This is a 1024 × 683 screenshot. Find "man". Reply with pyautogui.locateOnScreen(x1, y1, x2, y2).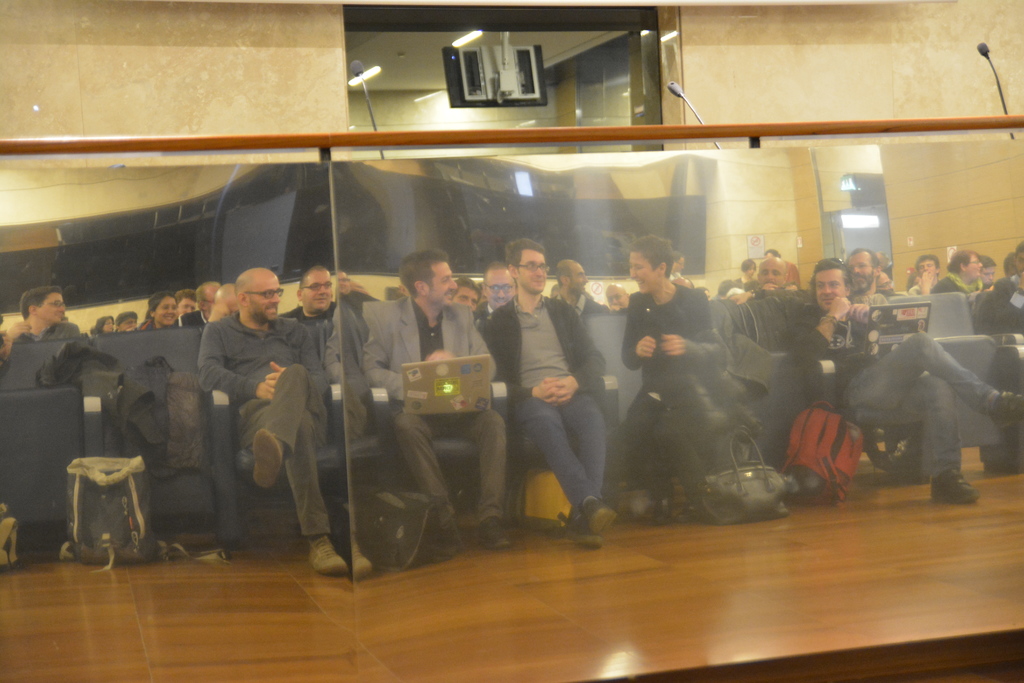
pyautogui.locateOnScreen(845, 251, 877, 297).
